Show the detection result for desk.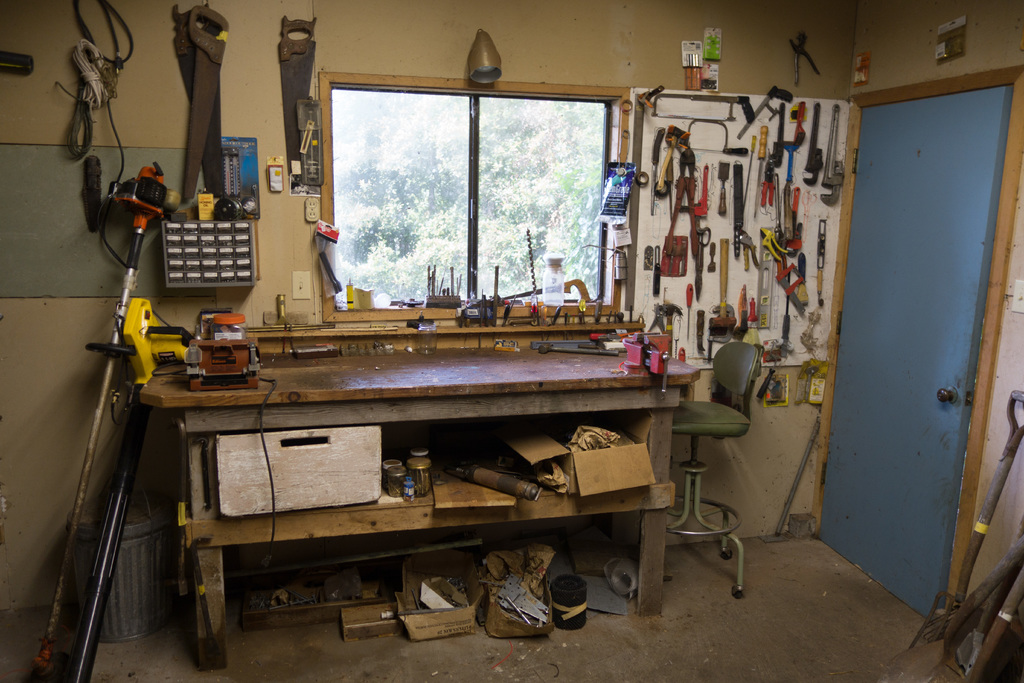
81:322:719:681.
